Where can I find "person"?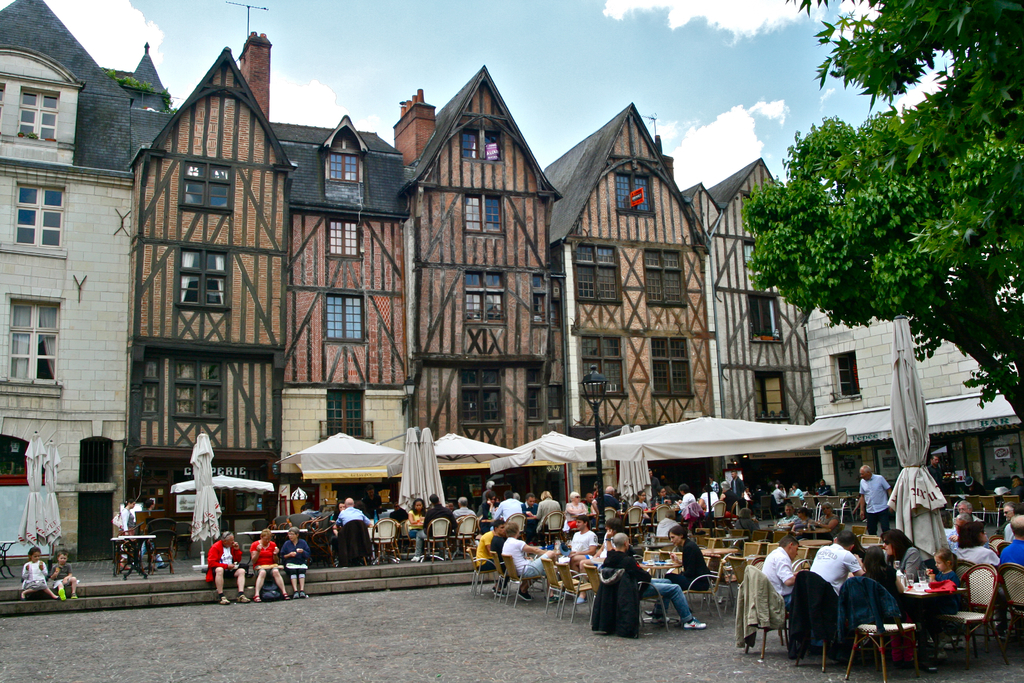
You can find it at Rect(200, 527, 249, 609).
